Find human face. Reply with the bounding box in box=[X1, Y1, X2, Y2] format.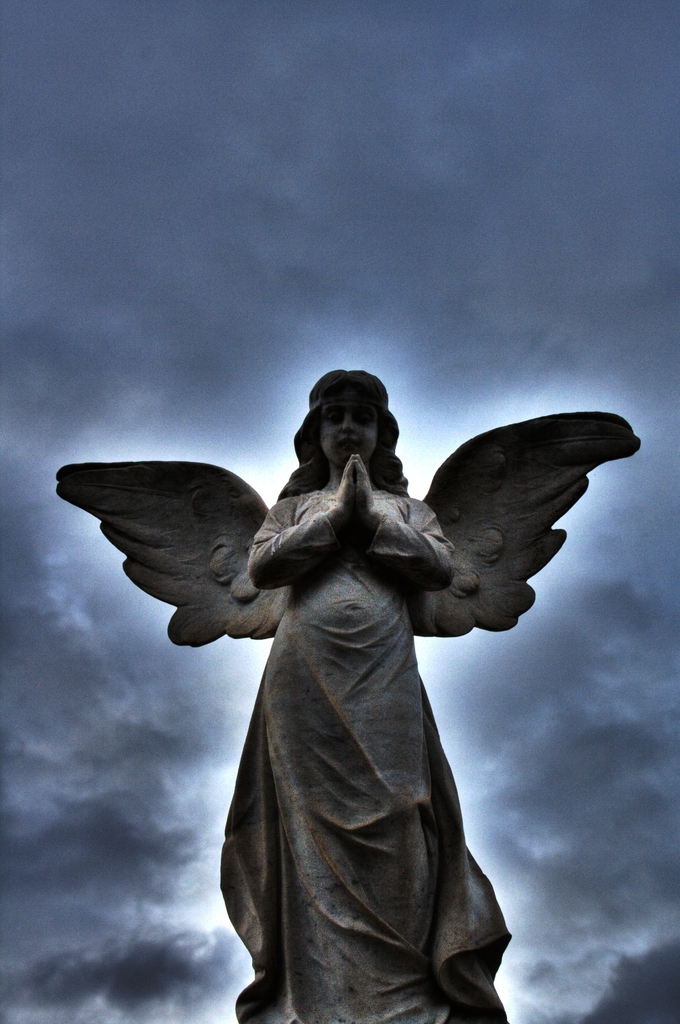
box=[312, 382, 393, 469].
